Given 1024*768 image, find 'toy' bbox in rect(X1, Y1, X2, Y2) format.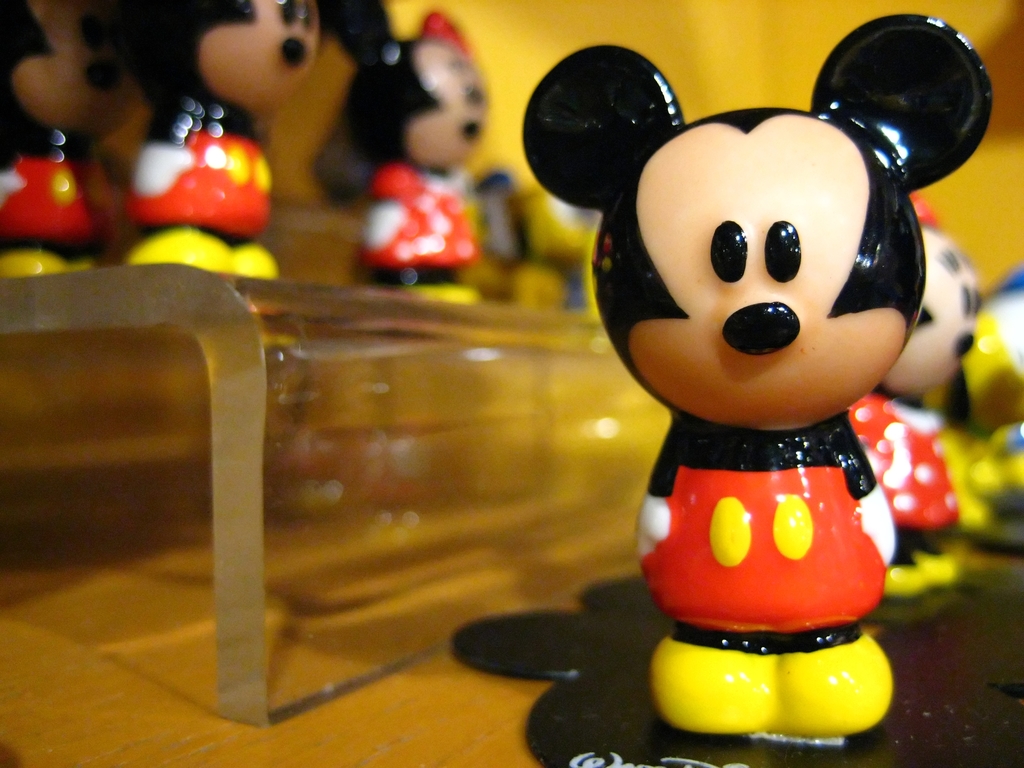
rect(0, 0, 134, 280).
